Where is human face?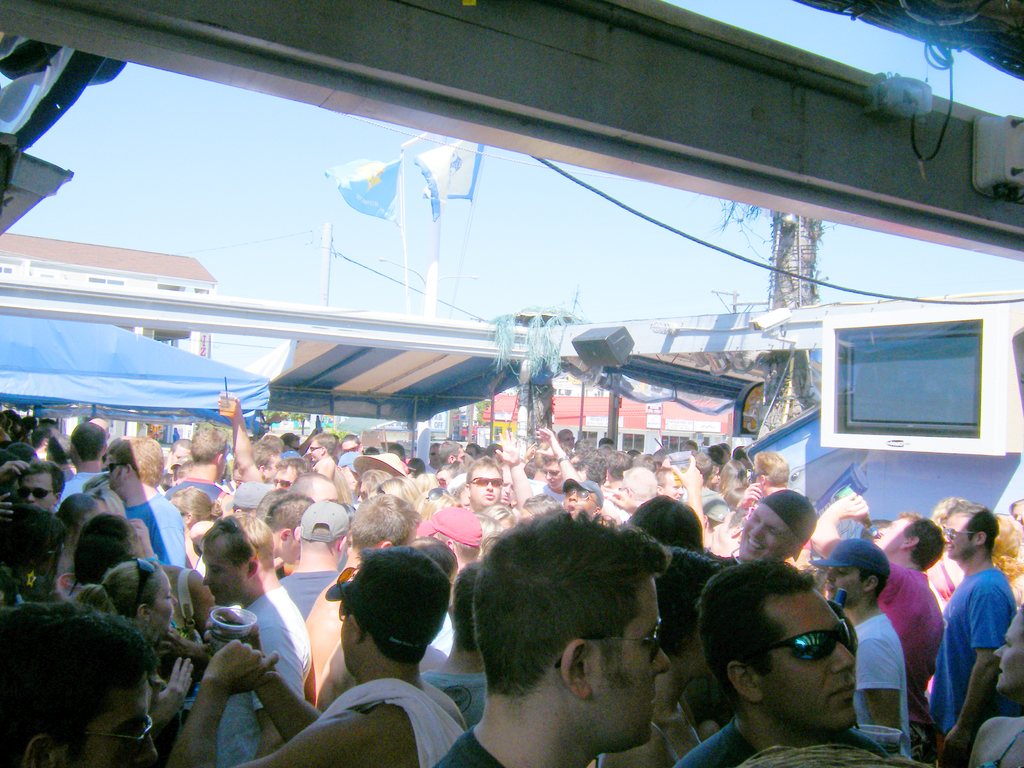
pyautogui.locateOnScreen(54, 672, 157, 767).
